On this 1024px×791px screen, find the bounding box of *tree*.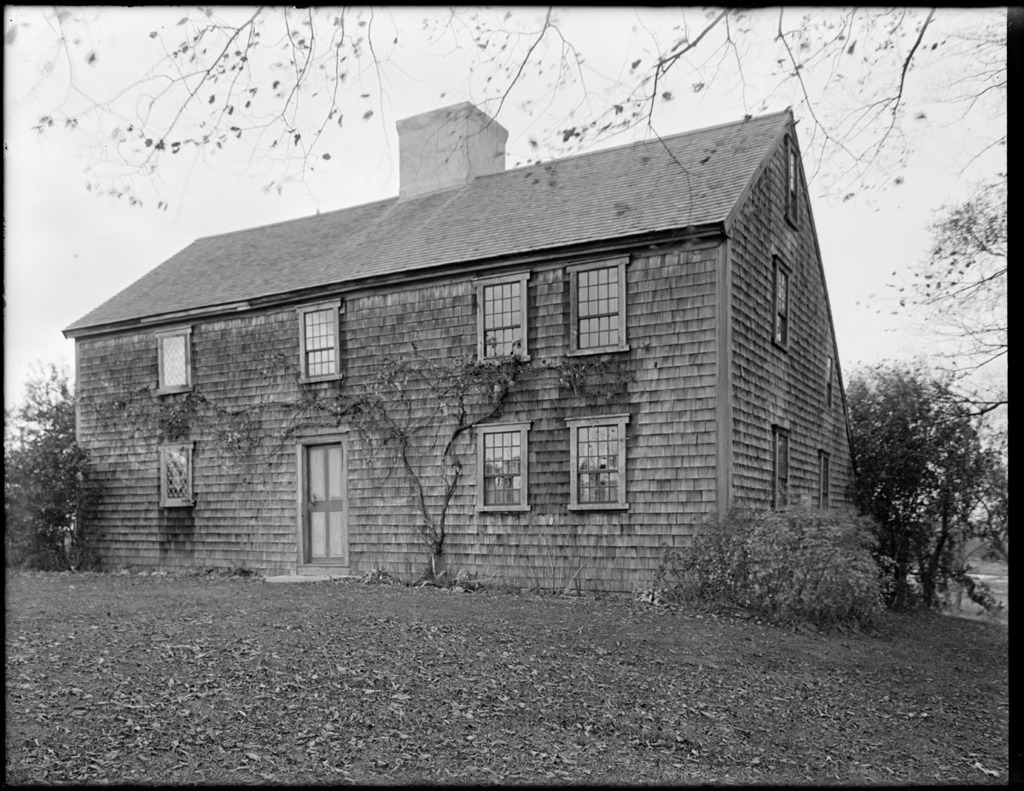
Bounding box: select_region(842, 360, 986, 606).
